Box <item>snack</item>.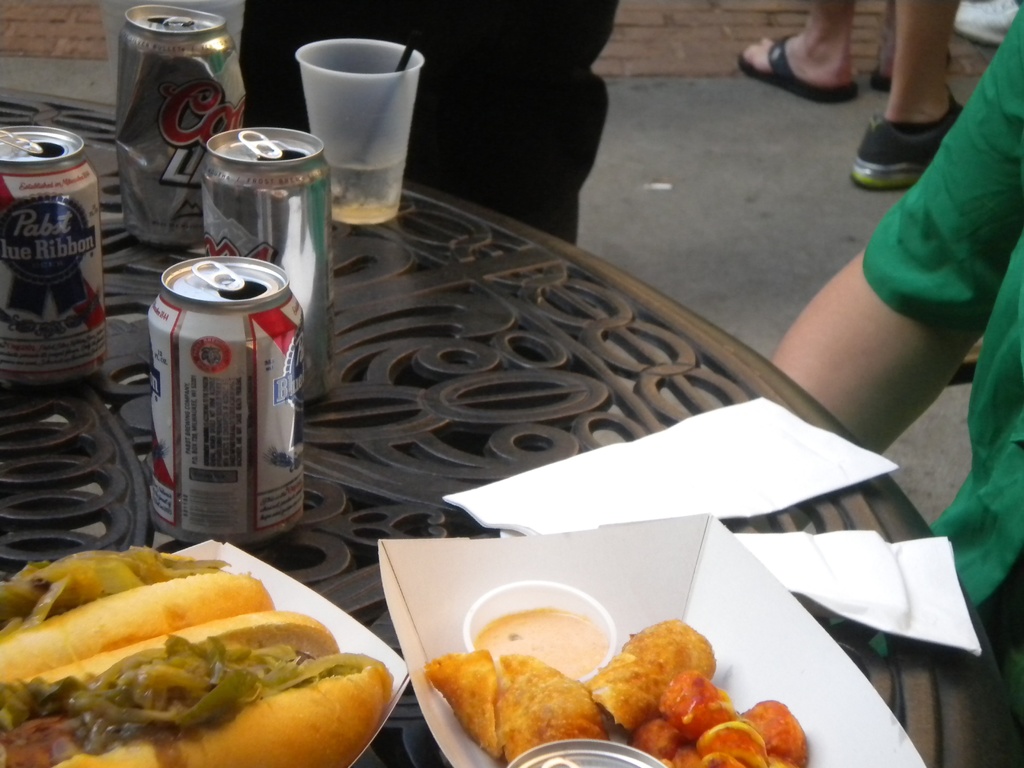
[0, 547, 278, 678].
